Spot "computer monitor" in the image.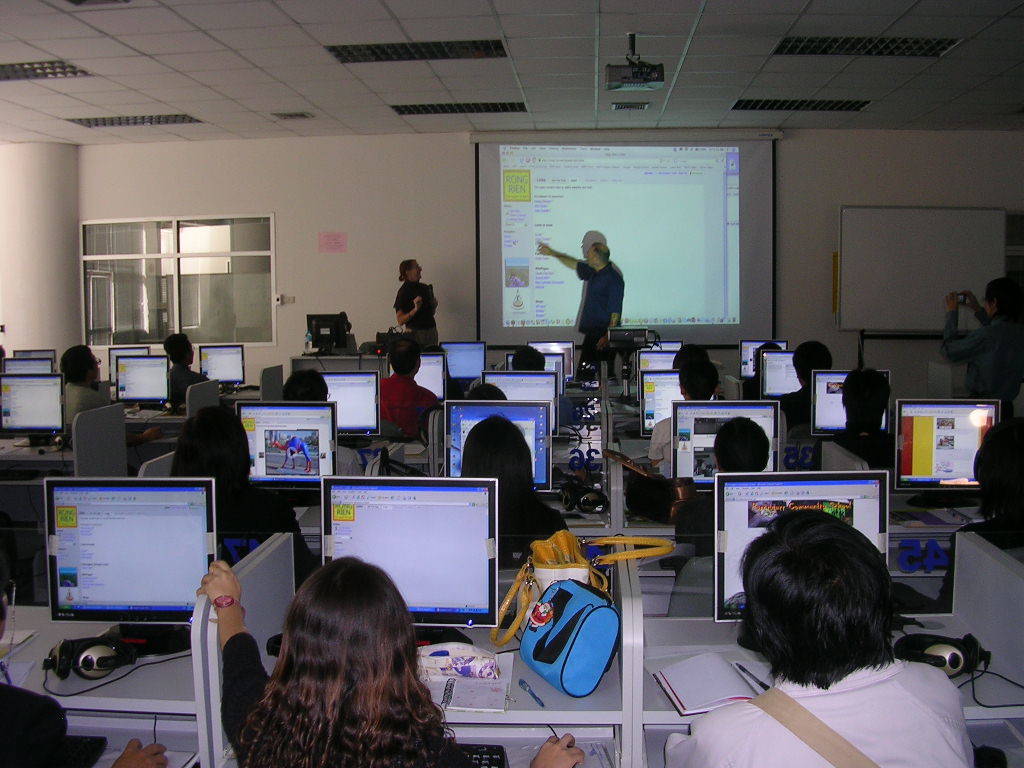
"computer monitor" found at {"x1": 1, "y1": 355, "x2": 62, "y2": 381}.
